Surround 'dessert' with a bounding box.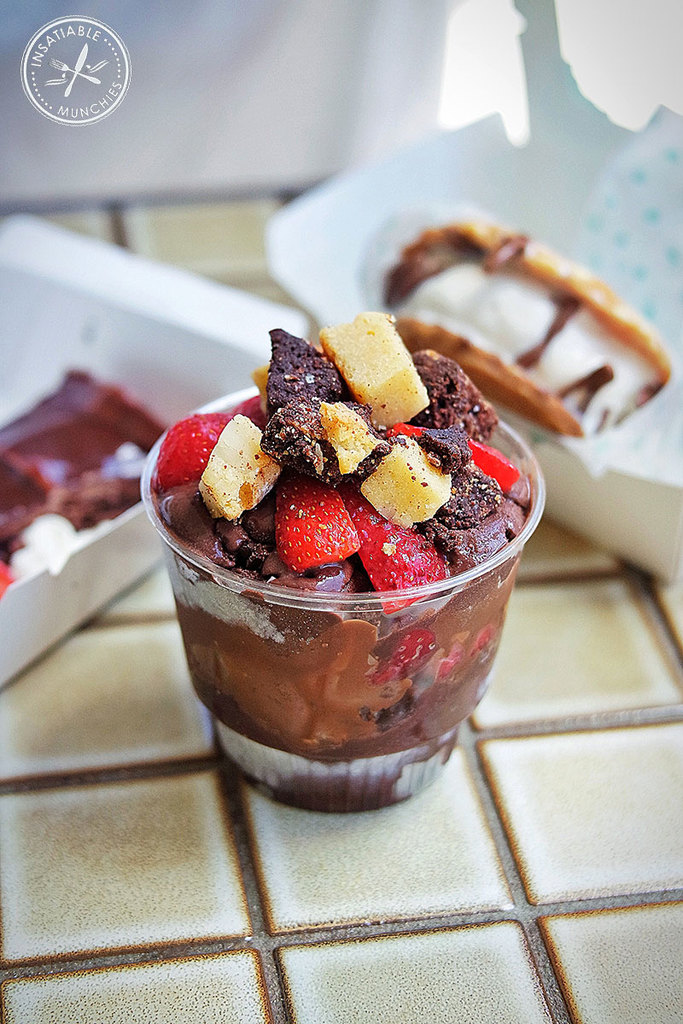
<region>138, 338, 546, 815</region>.
